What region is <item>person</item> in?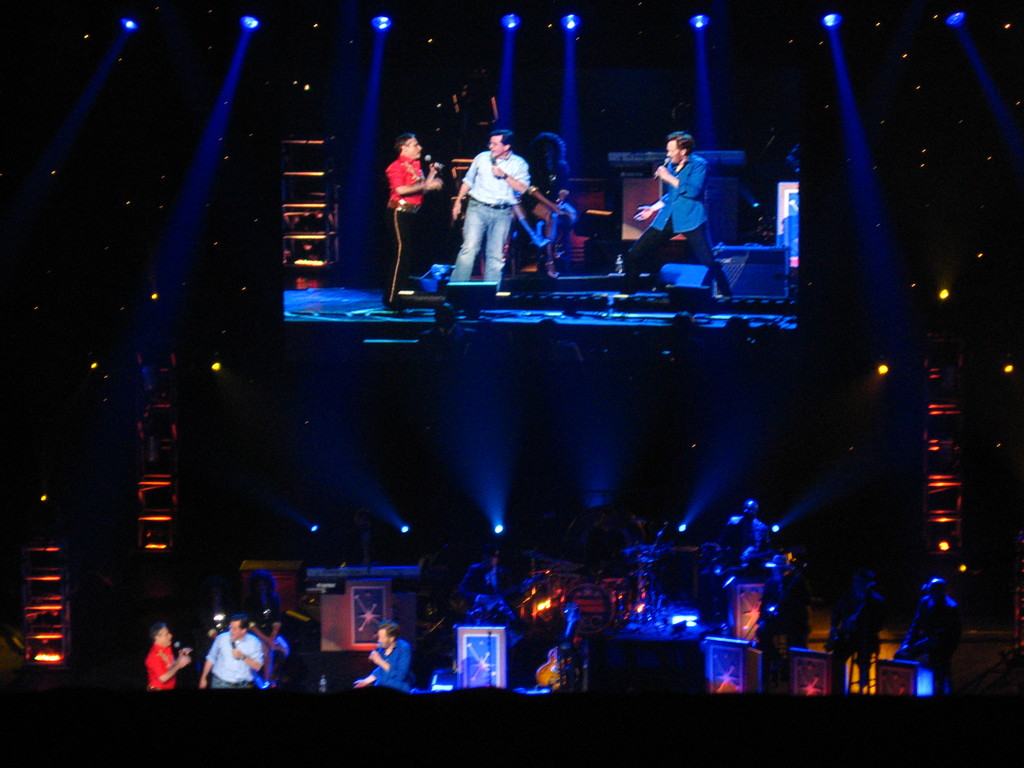
(left=456, top=547, right=525, bottom=650).
